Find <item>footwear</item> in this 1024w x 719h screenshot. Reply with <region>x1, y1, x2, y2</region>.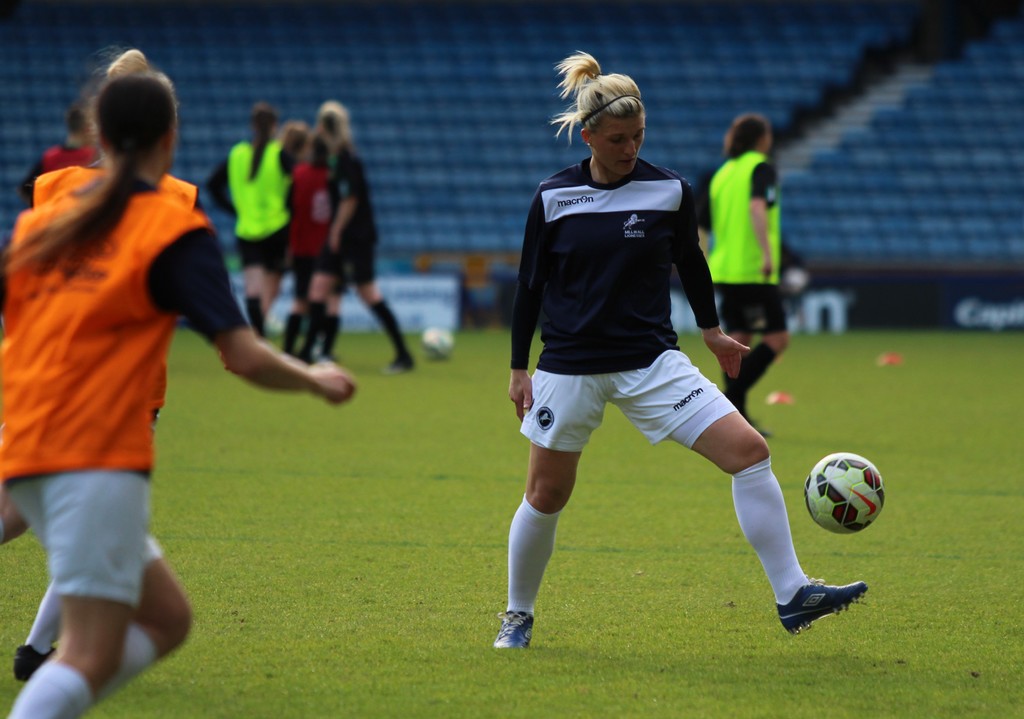
<region>781, 575, 871, 636</region>.
